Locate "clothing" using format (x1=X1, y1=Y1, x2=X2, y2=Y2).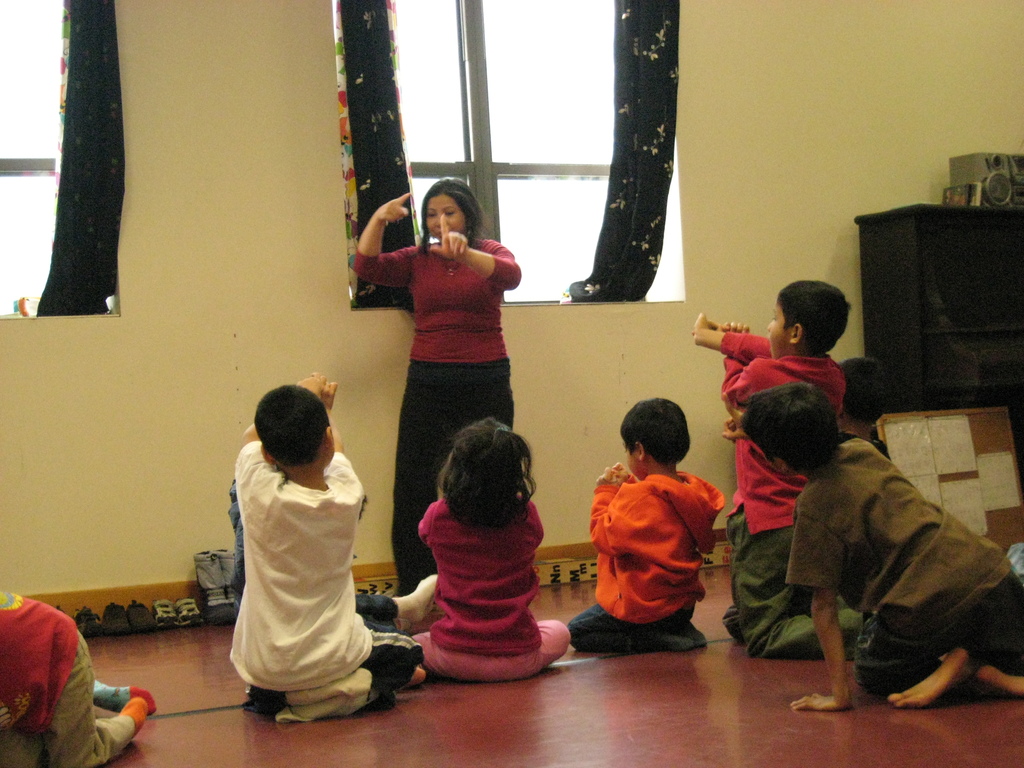
(x1=718, y1=328, x2=861, y2=660).
